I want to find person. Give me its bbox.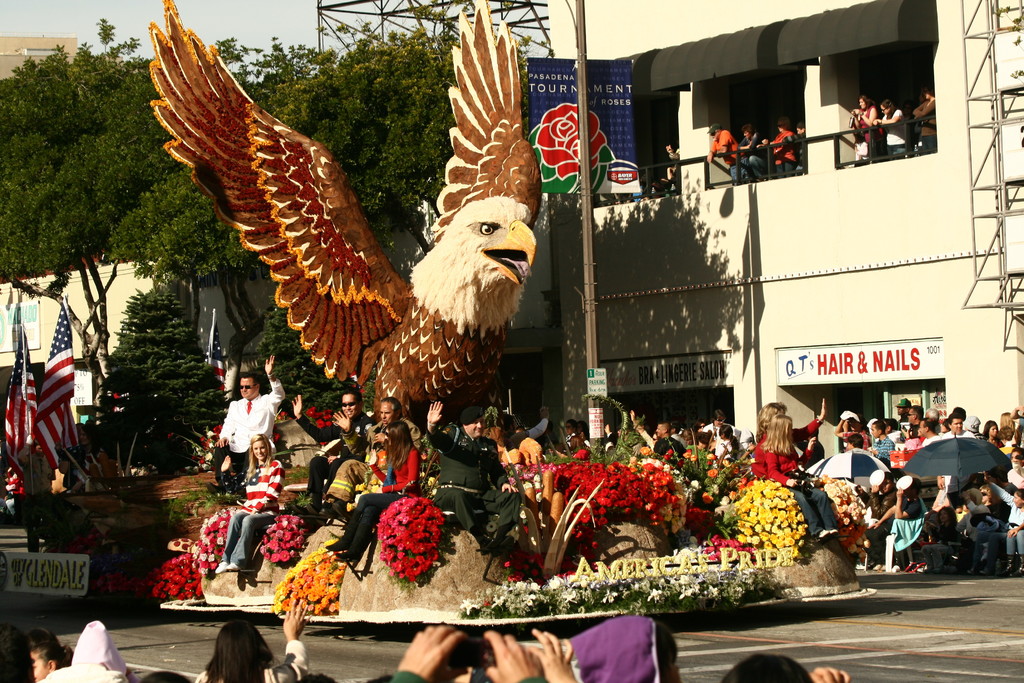
rect(938, 409, 980, 450).
